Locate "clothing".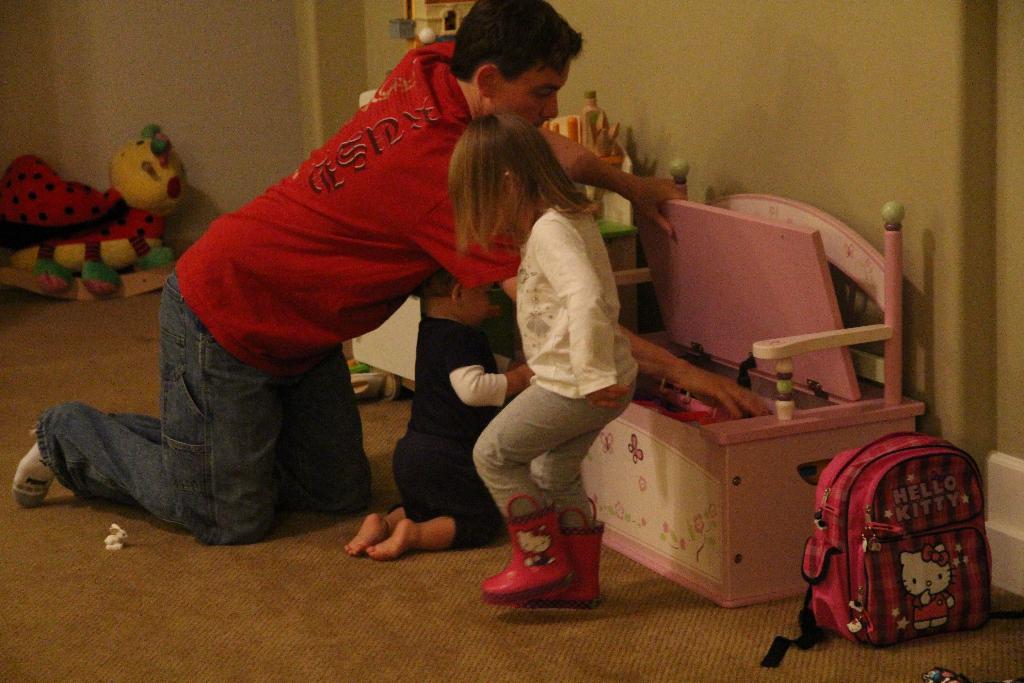
Bounding box: 33:42:525:542.
